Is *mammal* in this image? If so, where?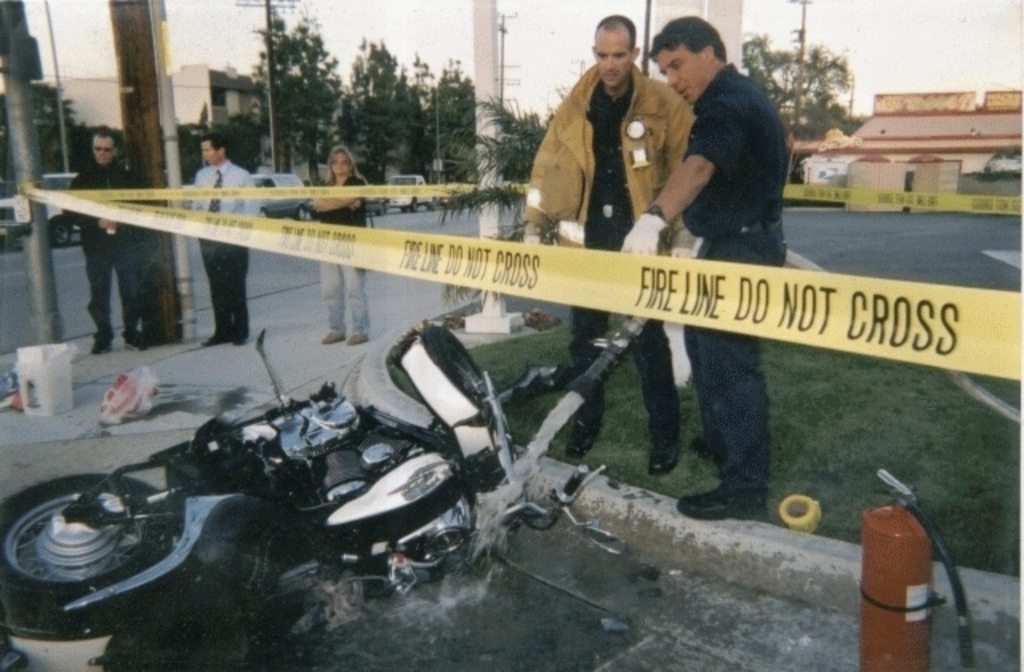
Yes, at bbox(298, 154, 379, 341).
